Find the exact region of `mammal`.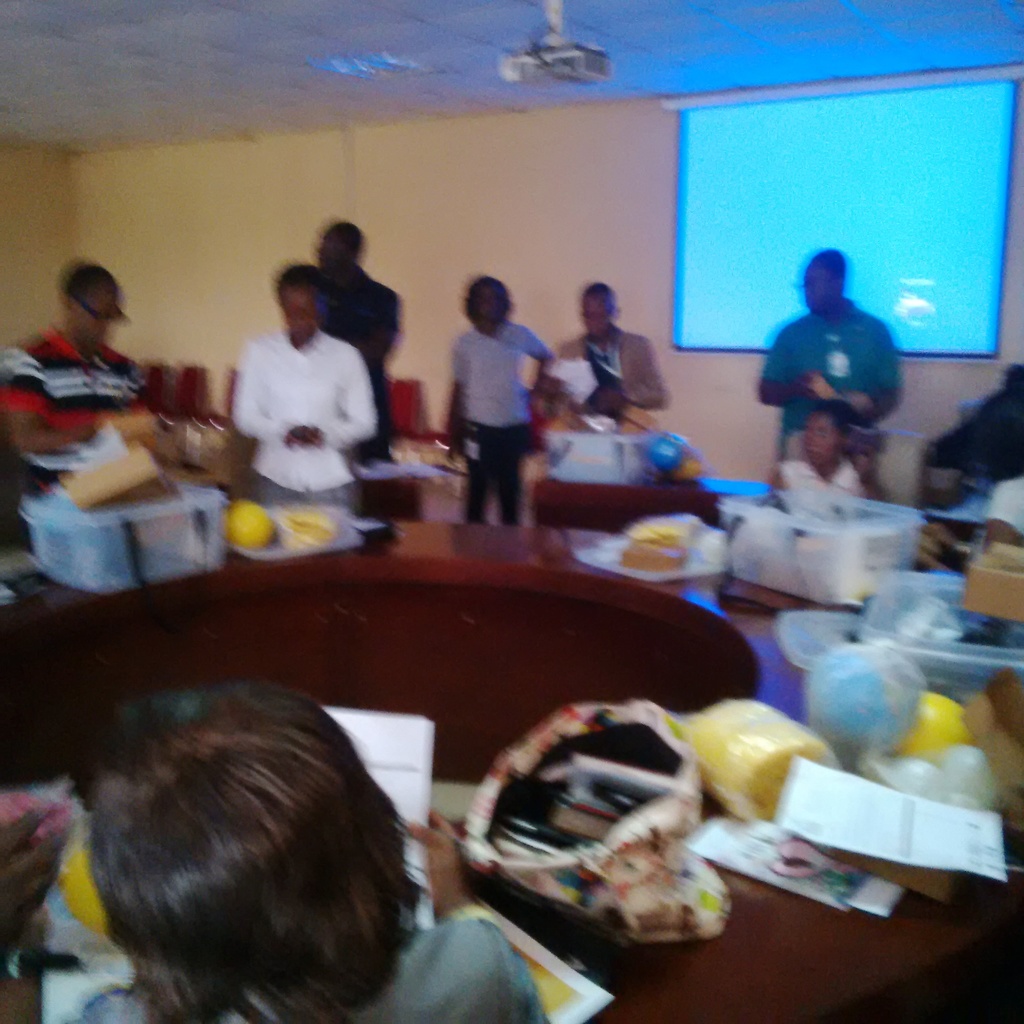
Exact region: [0,263,173,540].
